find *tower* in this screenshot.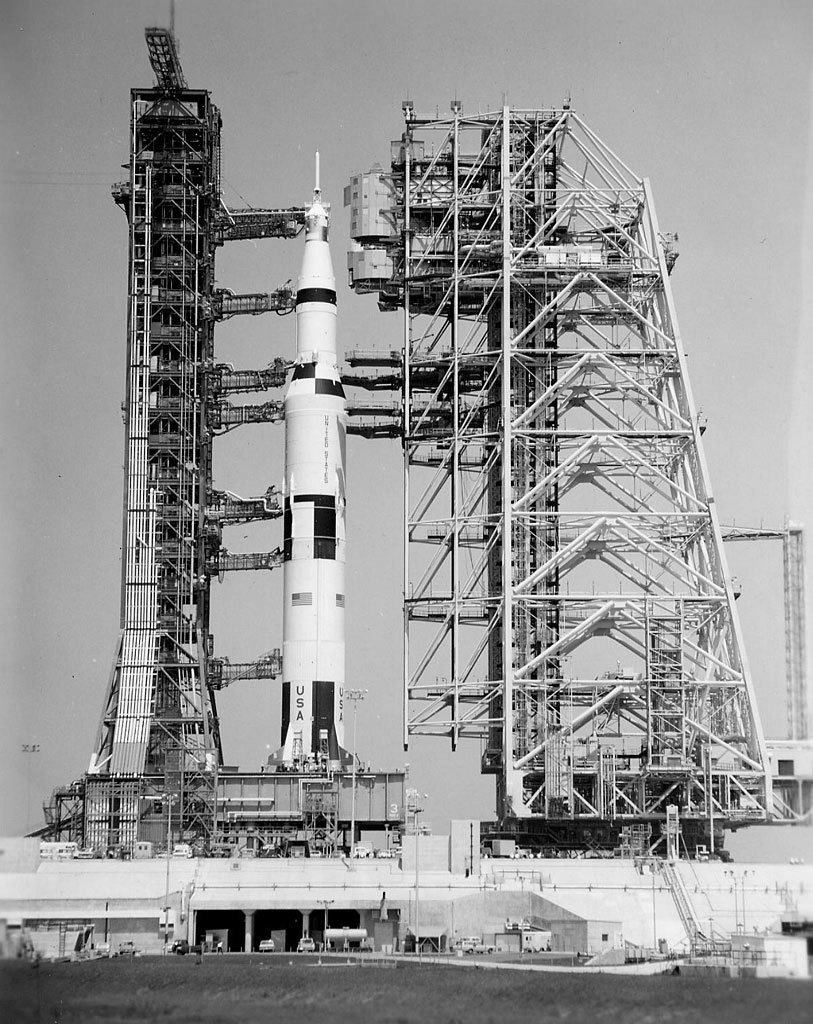
The bounding box for *tower* is <bbox>85, 4, 369, 887</bbox>.
